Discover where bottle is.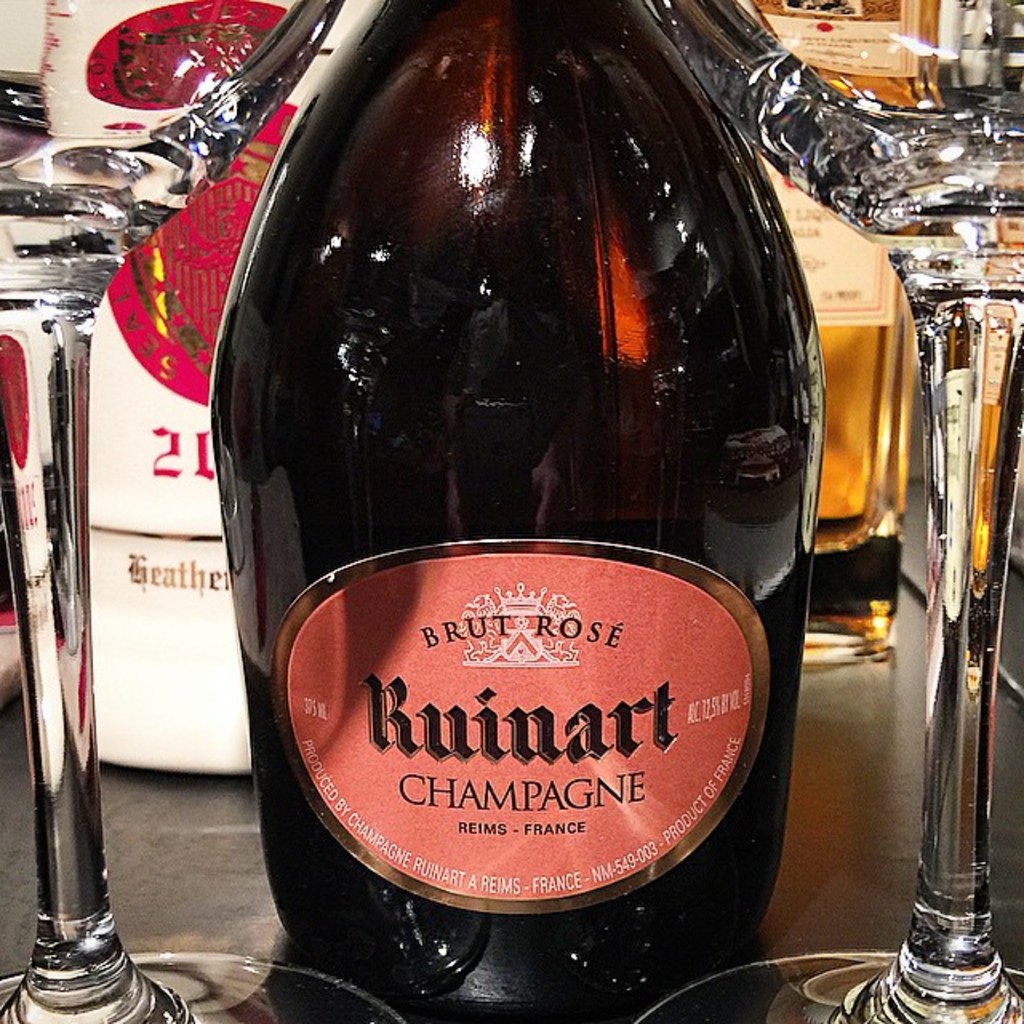
Discovered at [205,2,842,990].
